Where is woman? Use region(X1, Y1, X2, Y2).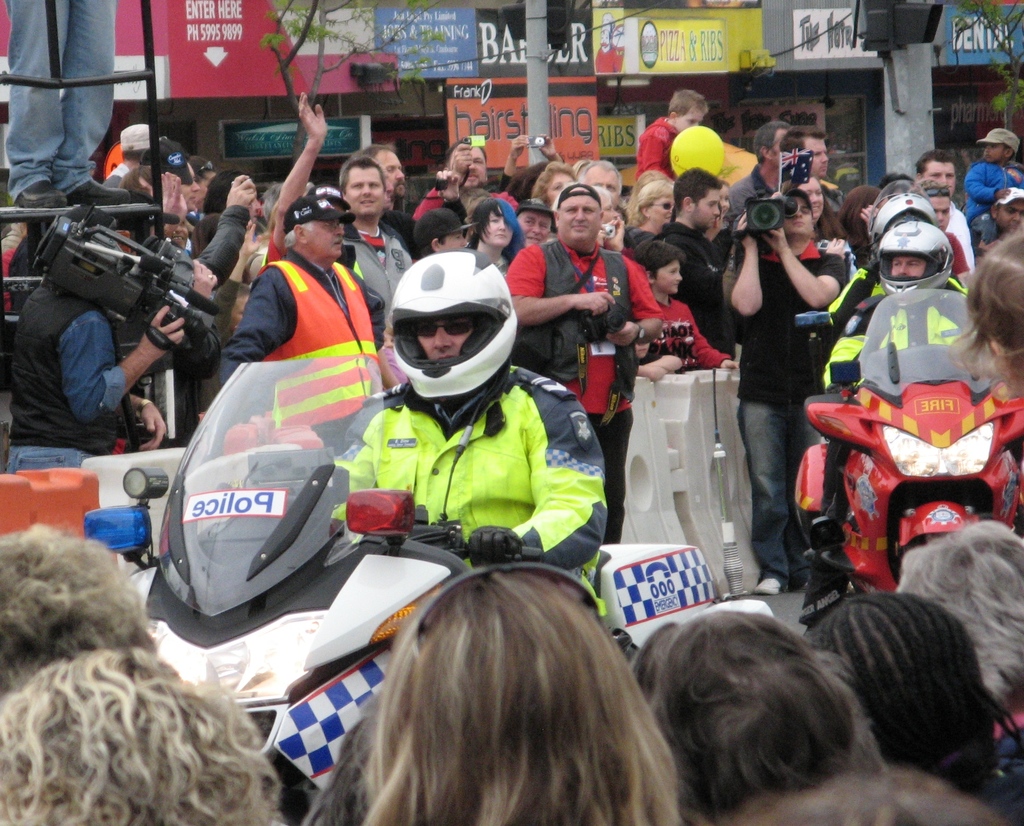
region(276, 537, 719, 822).
